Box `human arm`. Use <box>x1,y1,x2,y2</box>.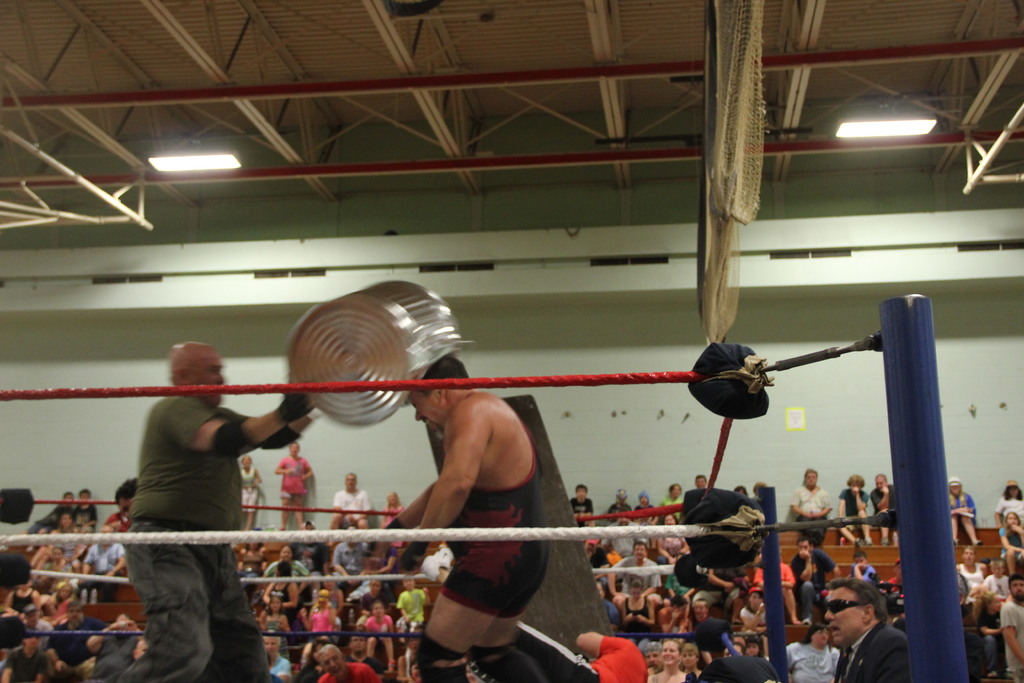
<box>872,488,893,511</box>.
